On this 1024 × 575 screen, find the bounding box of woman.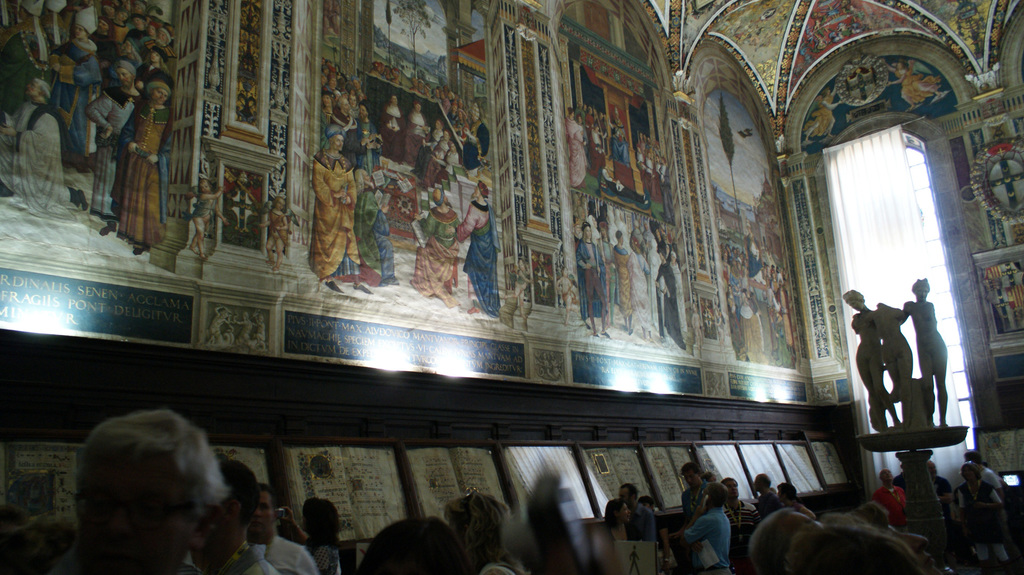
Bounding box: [447, 100, 460, 129].
